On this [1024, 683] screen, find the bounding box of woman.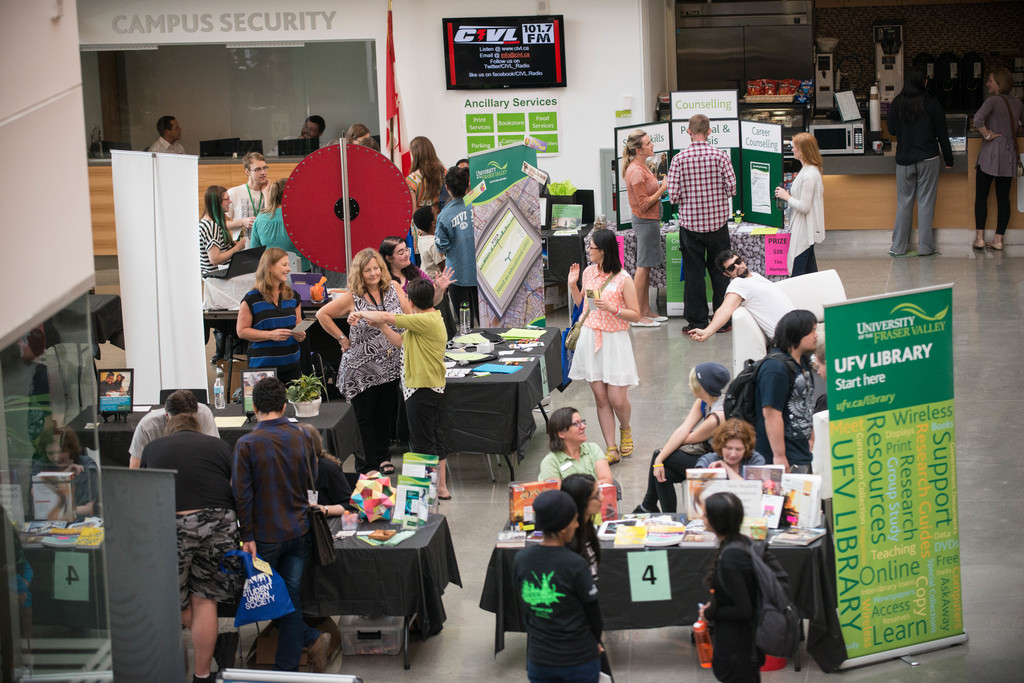
Bounding box: bbox=(969, 67, 1023, 251).
